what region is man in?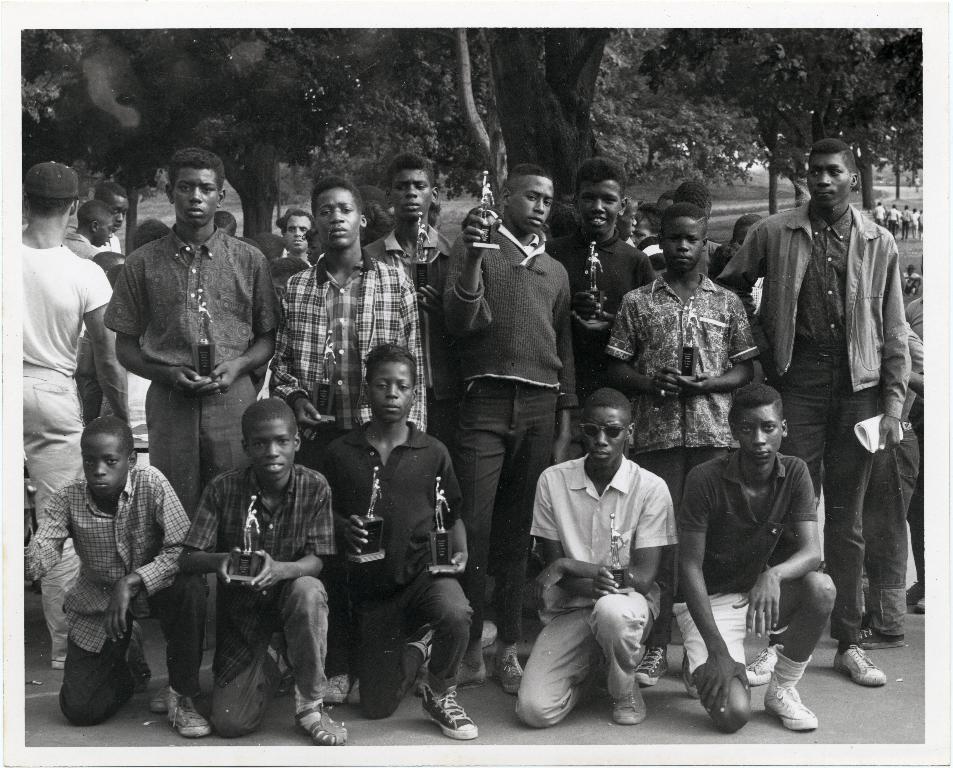
(left=272, top=178, right=430, bottom=707).
